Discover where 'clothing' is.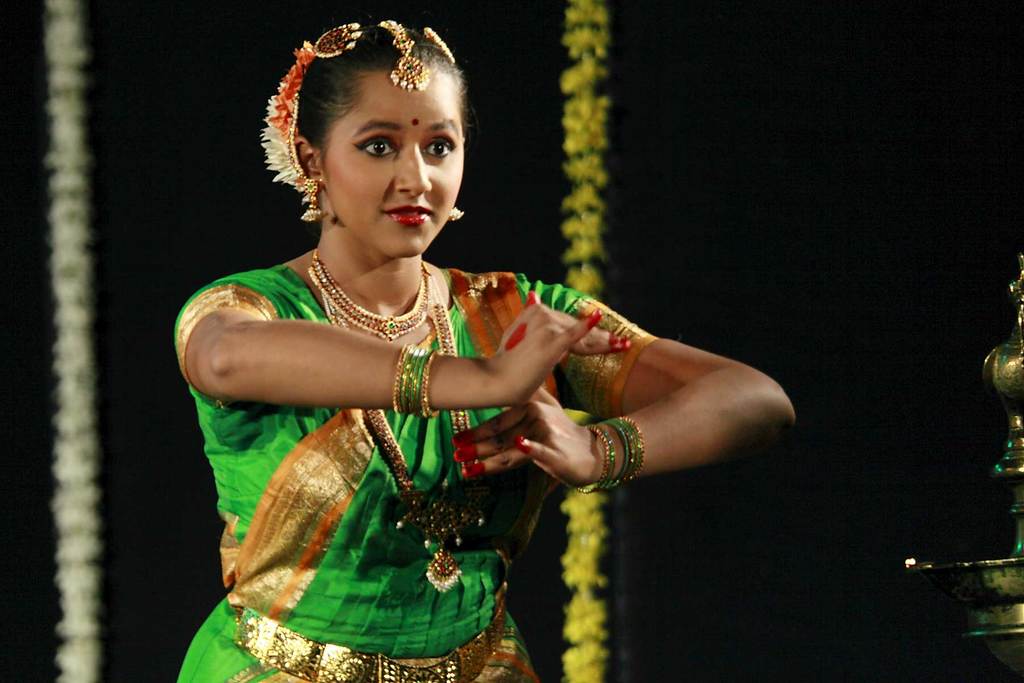
Discovered at crop(176, 261, 658, 682).
